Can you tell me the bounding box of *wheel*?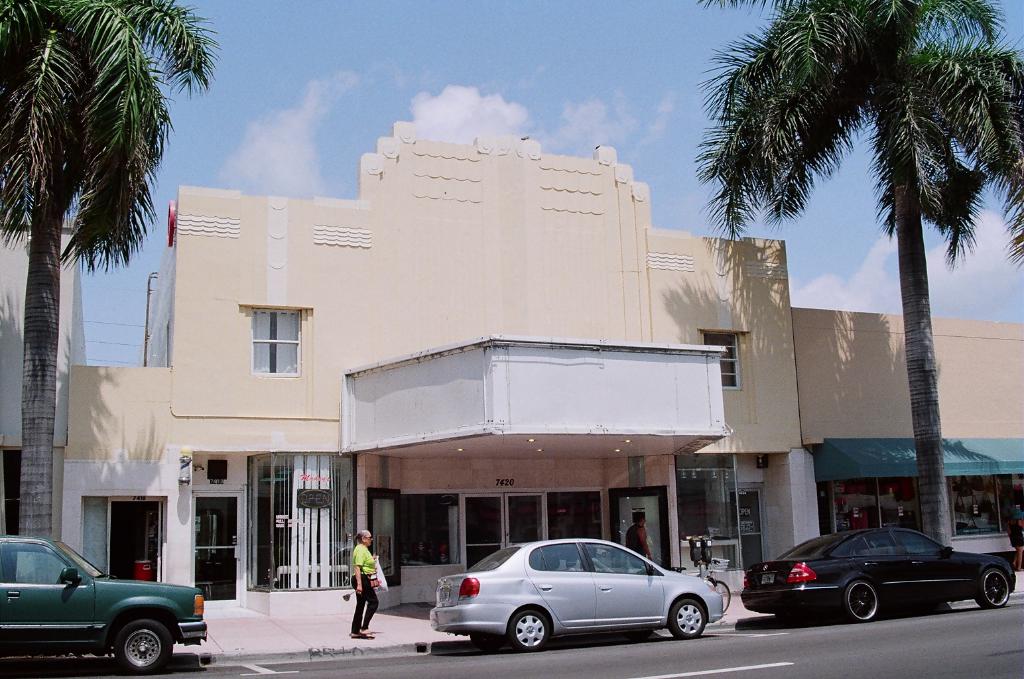
(978,570,1013,611).
